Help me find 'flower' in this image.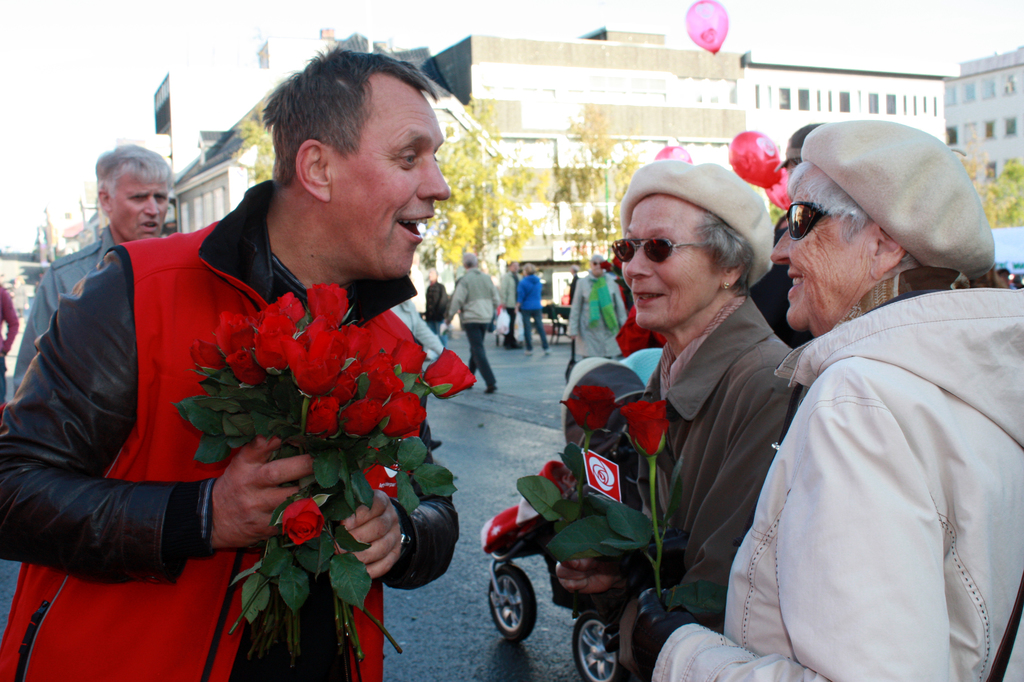
Found it: {"x1": 279, "y1": 498, "x2": 325, "y2": 547}.
